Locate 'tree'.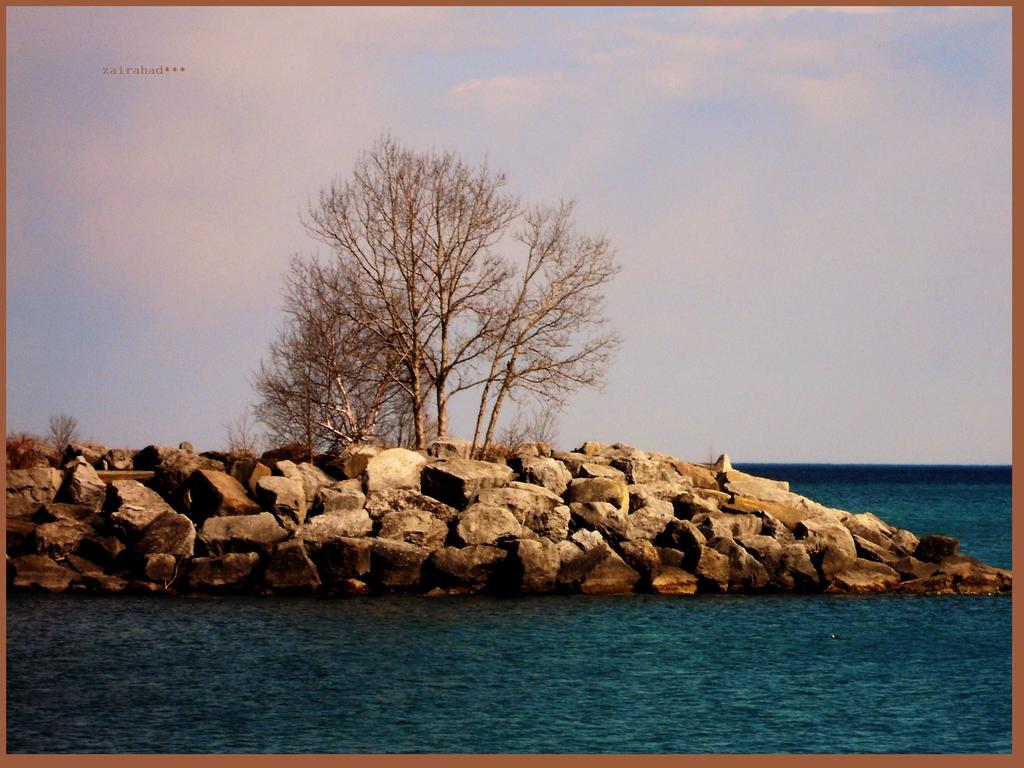
Bounding box: x1=307 y1=126 x2=618 y2=448.
